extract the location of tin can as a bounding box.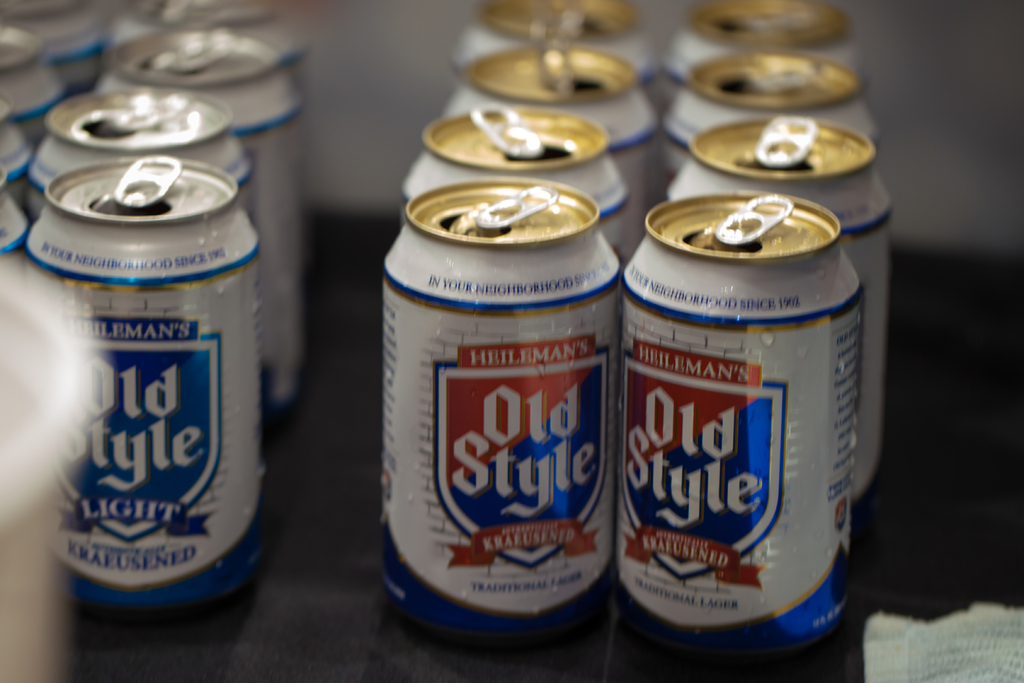
(left=657, top=44, right=865, bottom=178).
